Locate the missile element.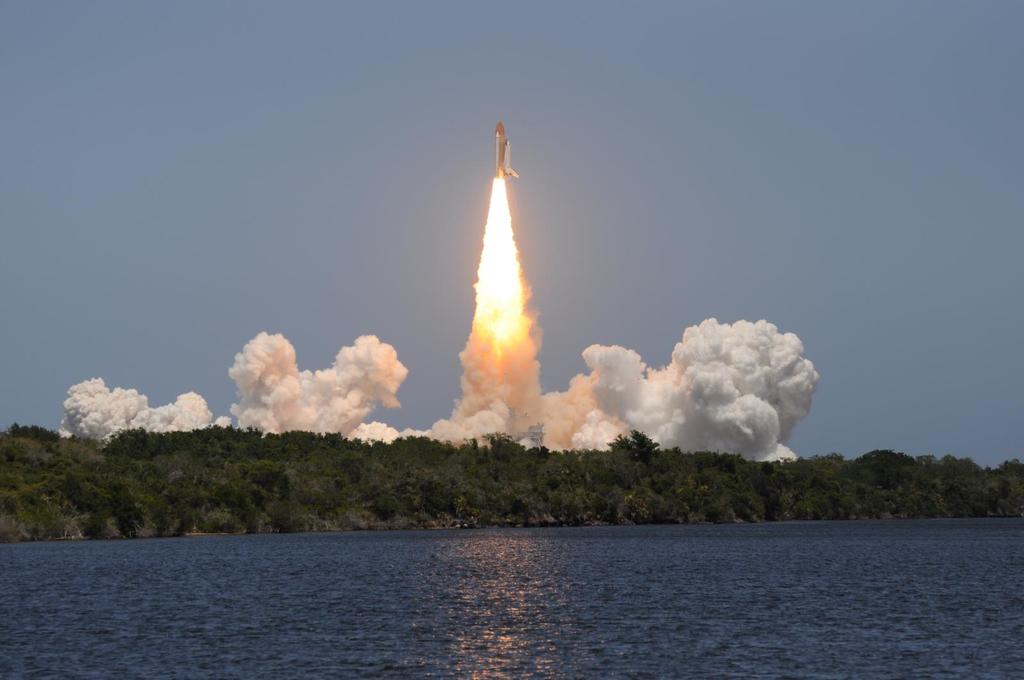
Element bbox: (493,116,524,183).
